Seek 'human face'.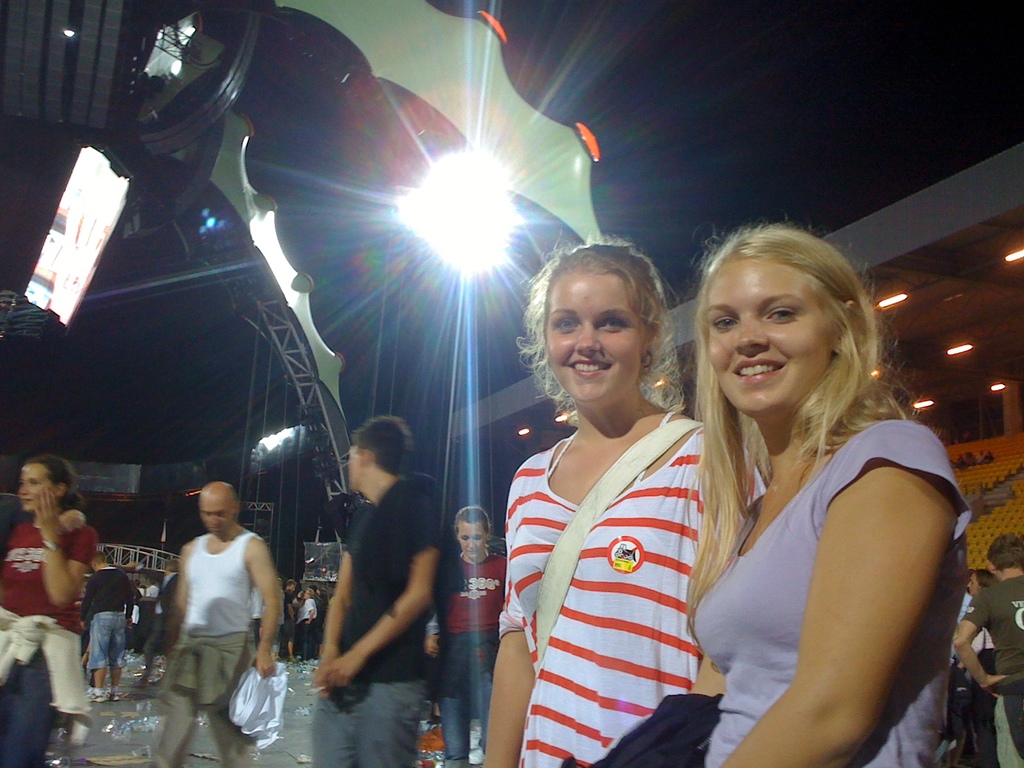
select_region(546, 273, 646, 407).
